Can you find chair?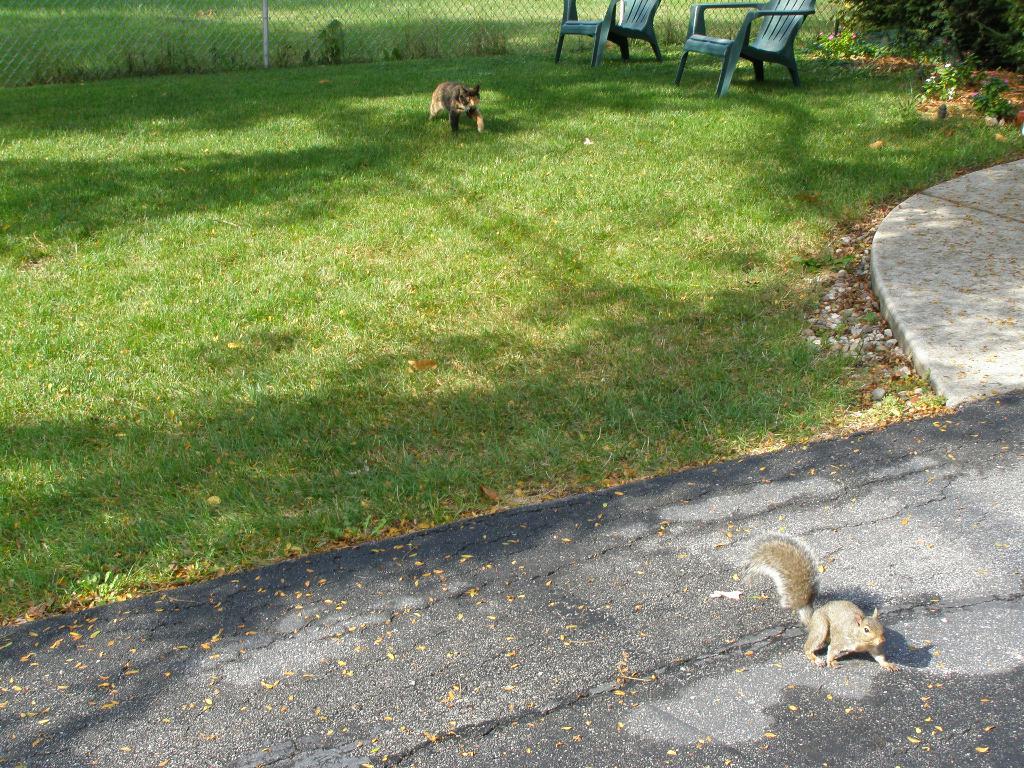
Yes, bounding box: bbox=(688, 0, 819, 79).
